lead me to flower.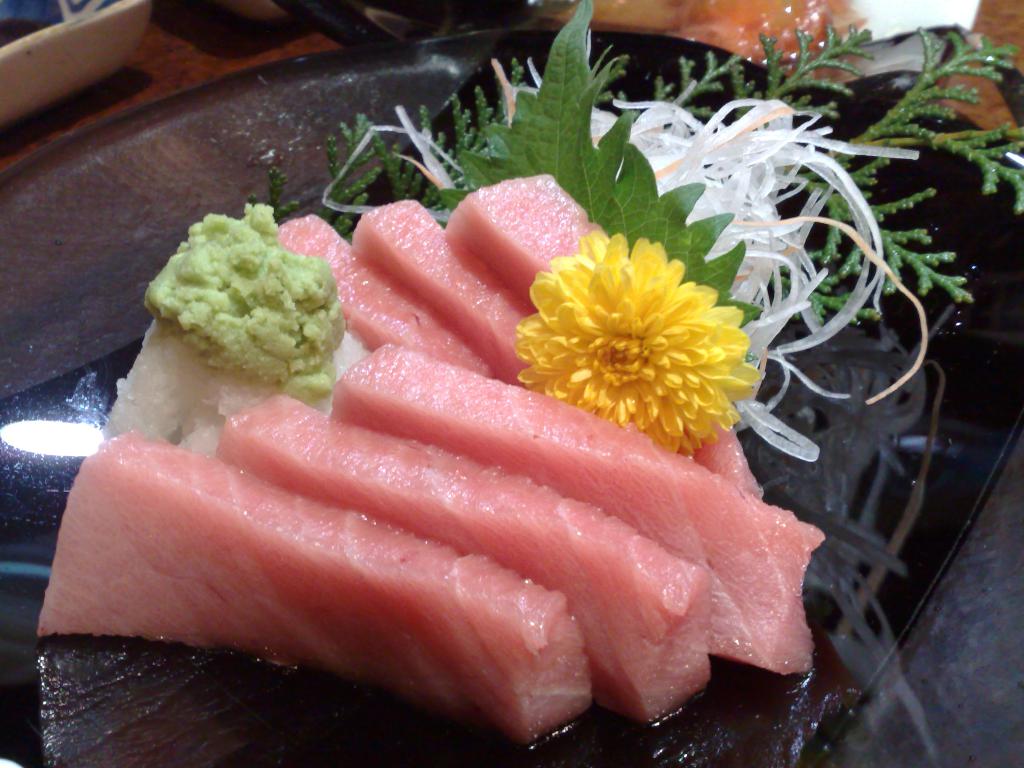
Lead to Rect(497, 234, 755, 449).
